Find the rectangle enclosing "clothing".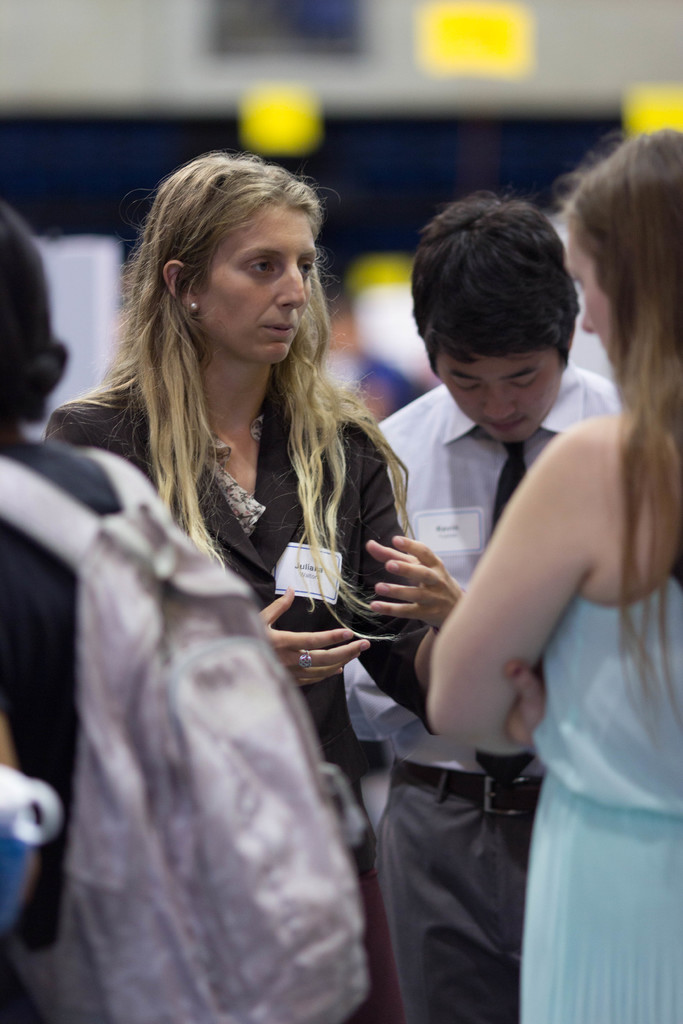
<box>347,365,625,1023</box>.
